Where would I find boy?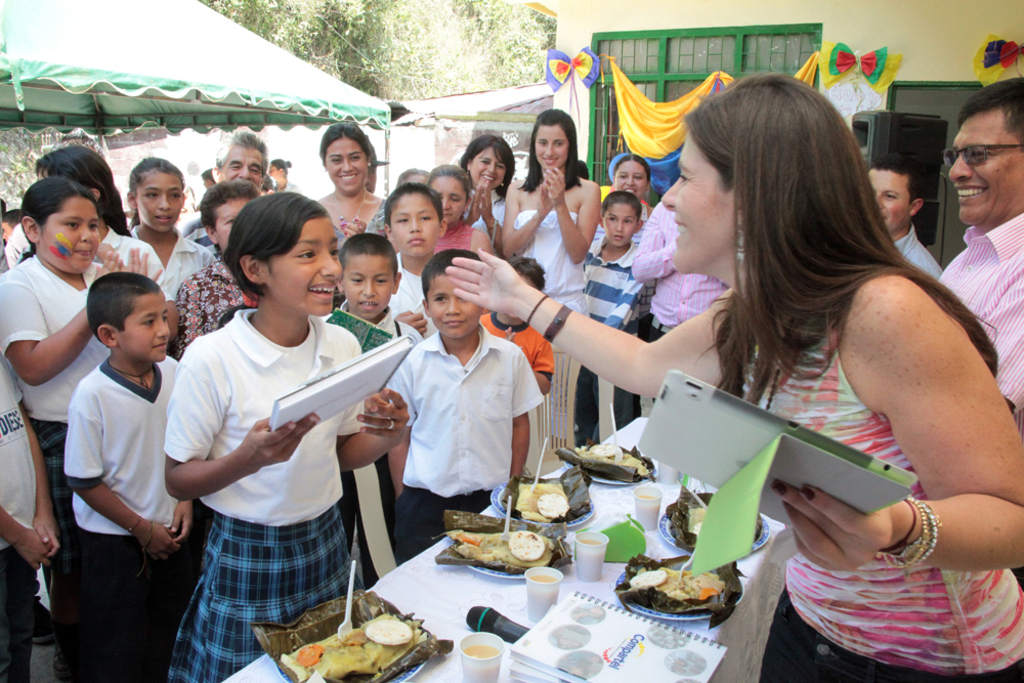
At x1=386 y1=182 x2=459 y2=334.
